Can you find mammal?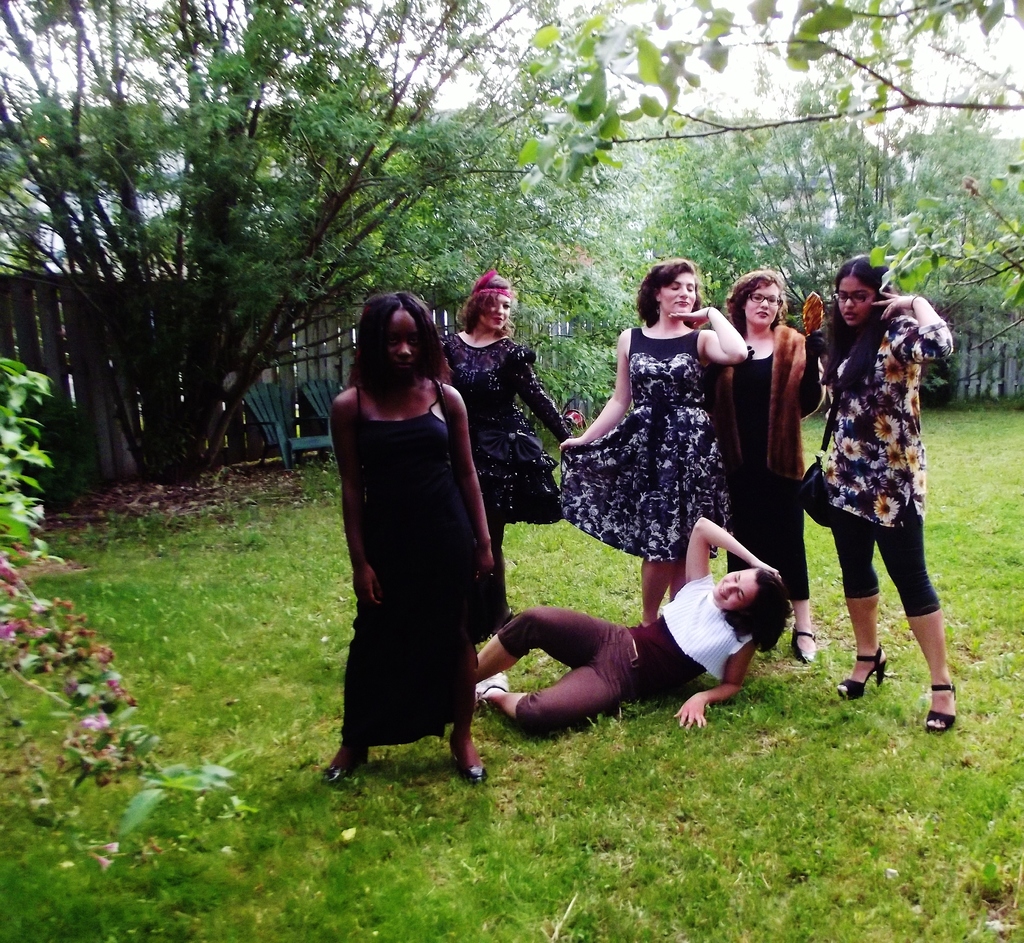
Yes, bounding box: 704:261:830:668.
